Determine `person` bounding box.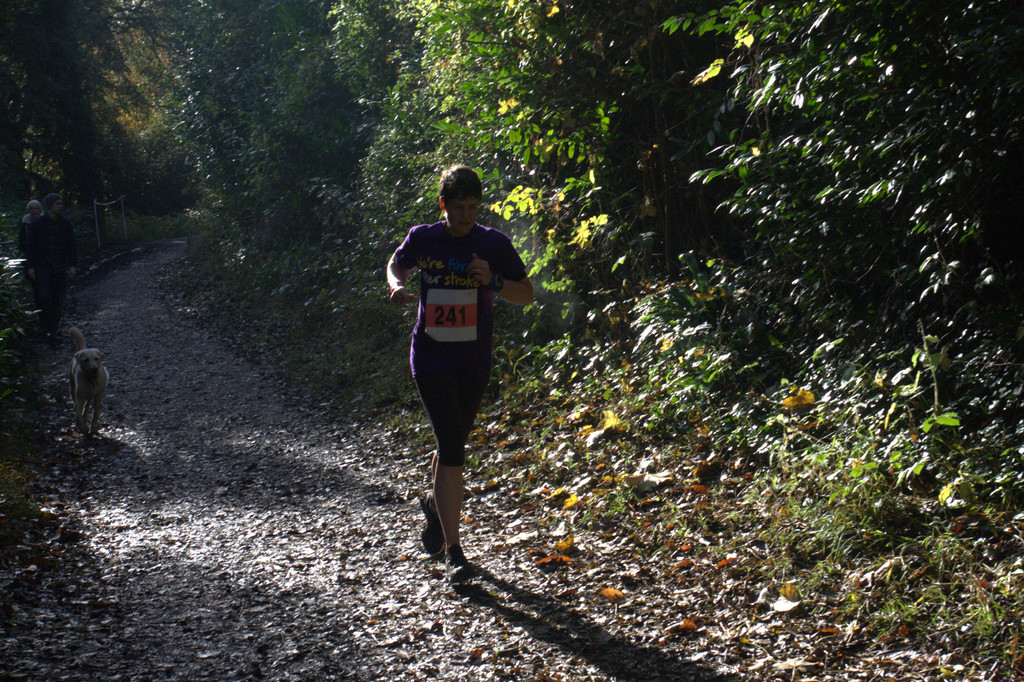
Determined: box(383, 163, 533, 584).
